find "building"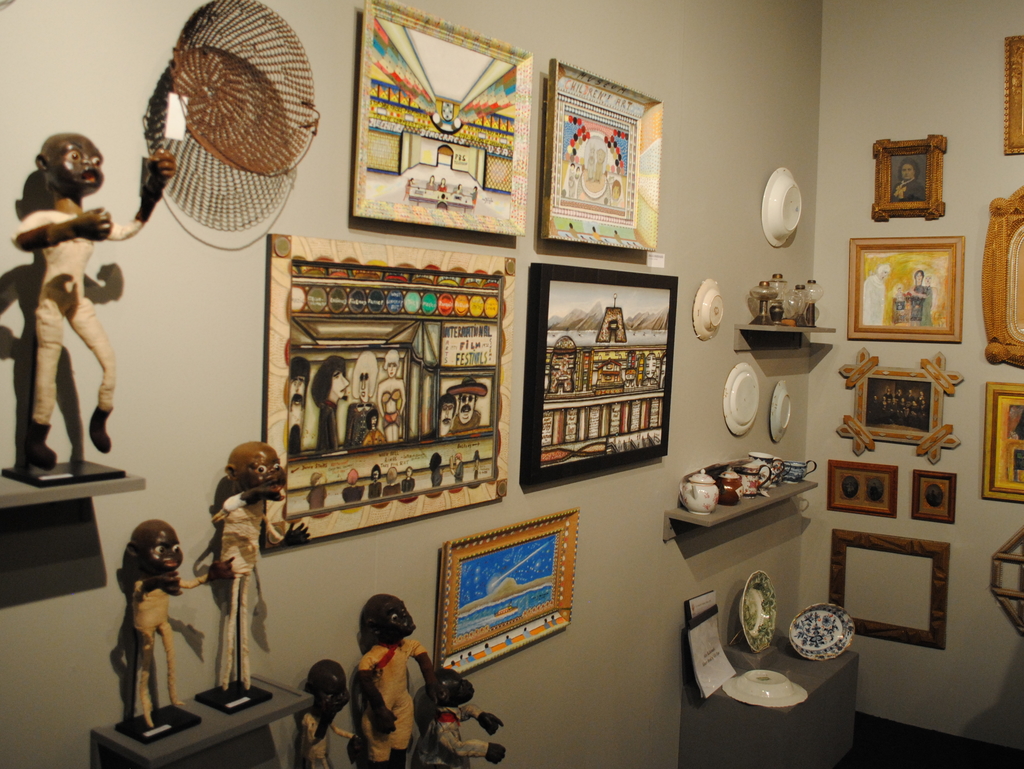
0:0:1023:768
